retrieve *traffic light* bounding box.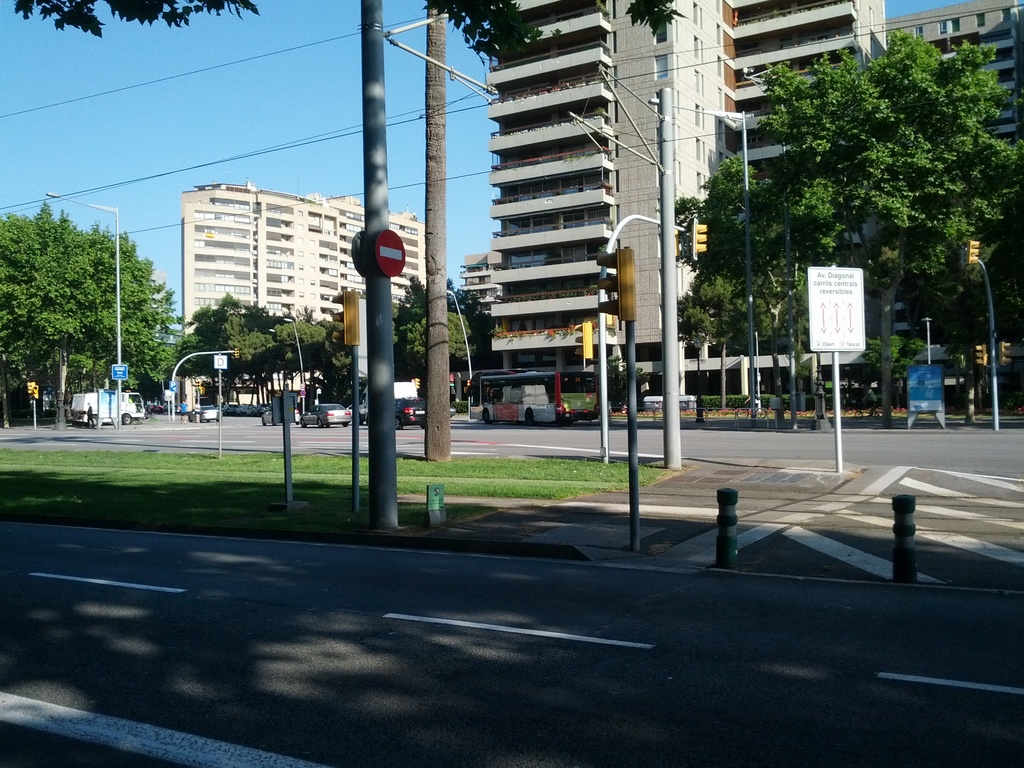
Bounding box: [left=194, top=380, right=201, bottom=391].
